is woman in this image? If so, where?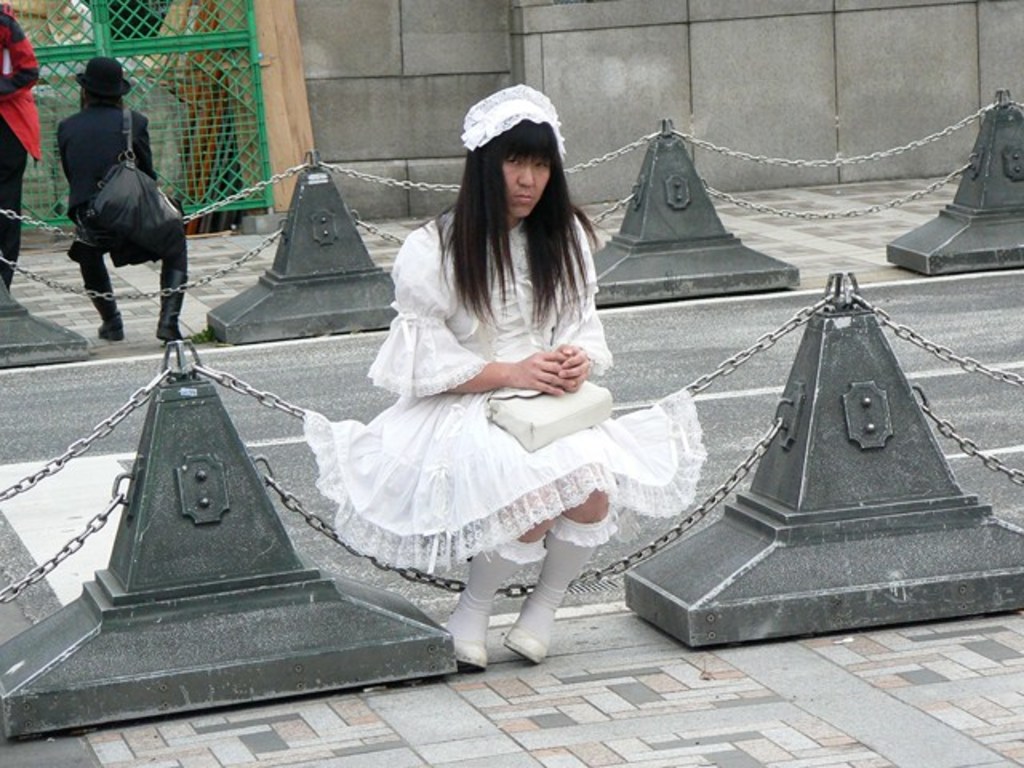
Yes, at bbox=(302, 109, 642, 653).
